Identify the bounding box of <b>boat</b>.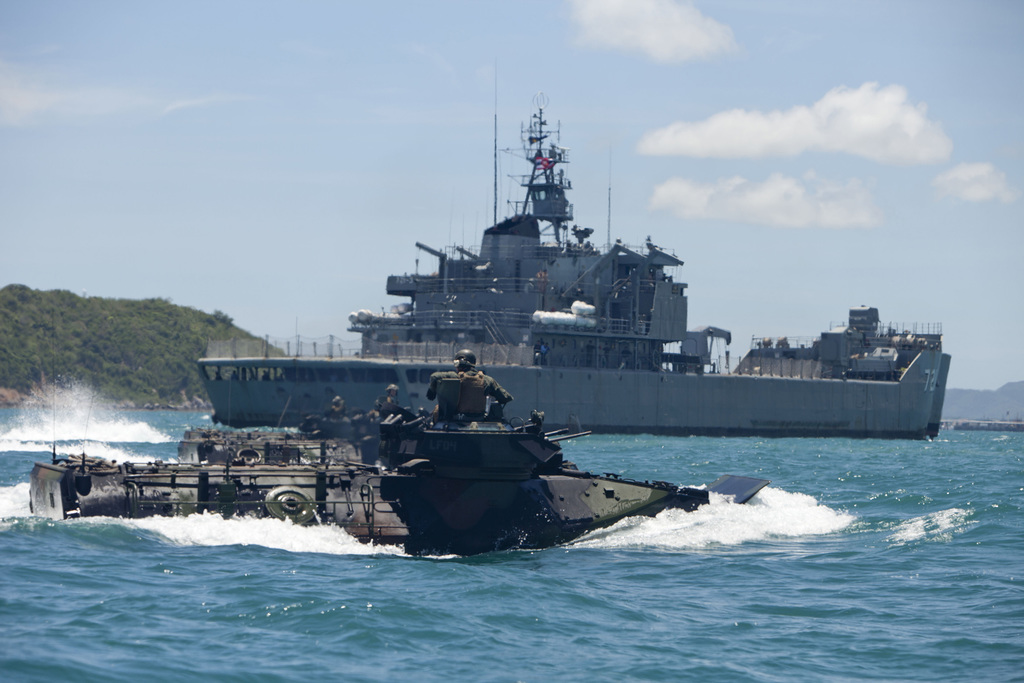
left=190, top=63, right=954, bottom=440.
